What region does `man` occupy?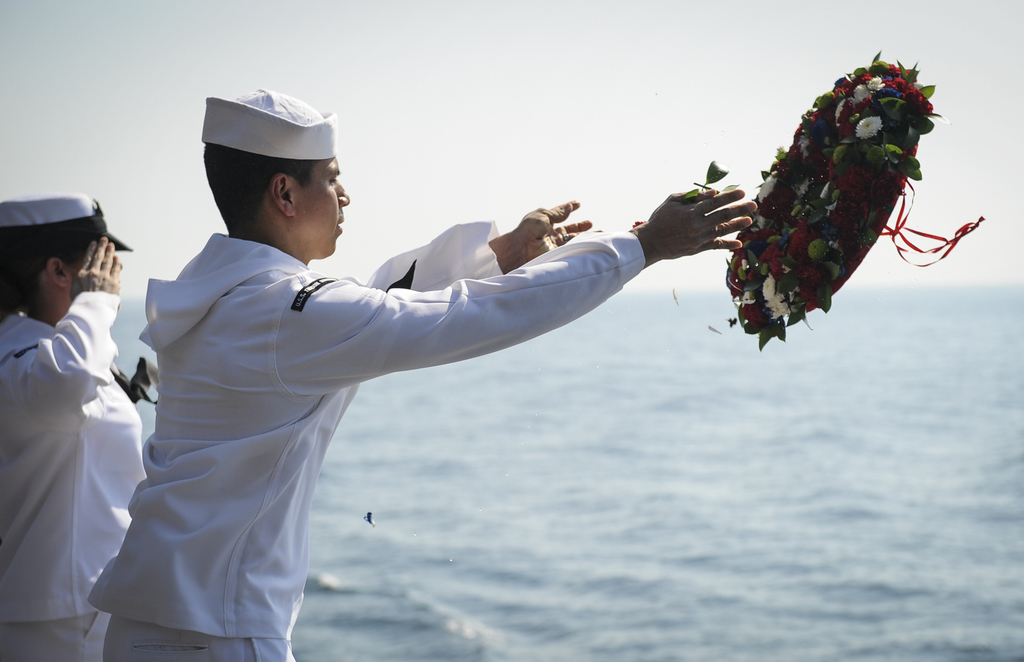
(x1=0, y1=190, x2=148, y2=661).
